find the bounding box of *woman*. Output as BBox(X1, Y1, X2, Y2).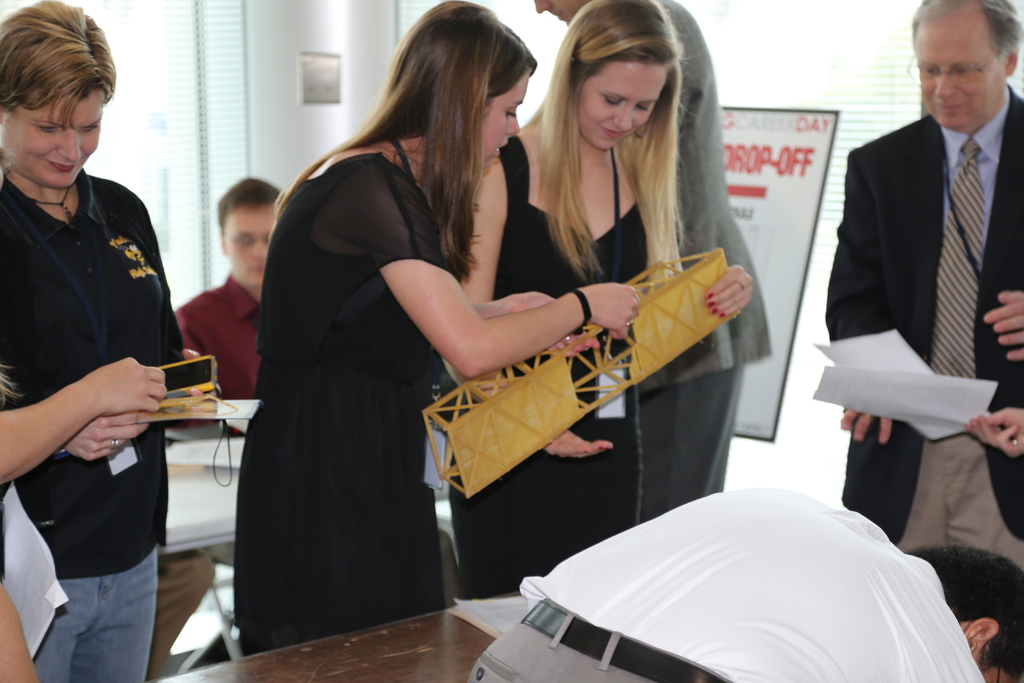
BBox(438, 0, 754, 591).
